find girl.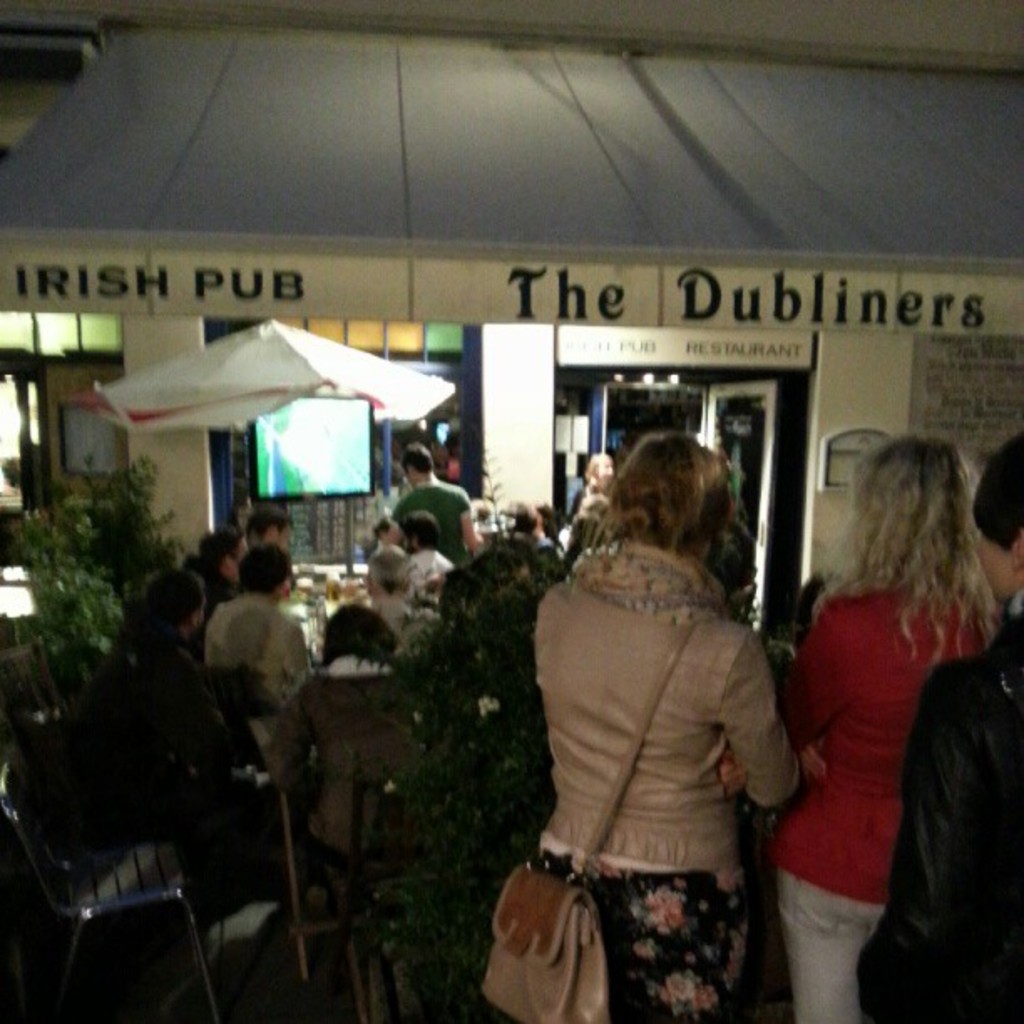
locate(773, 432, 996, 1021).
